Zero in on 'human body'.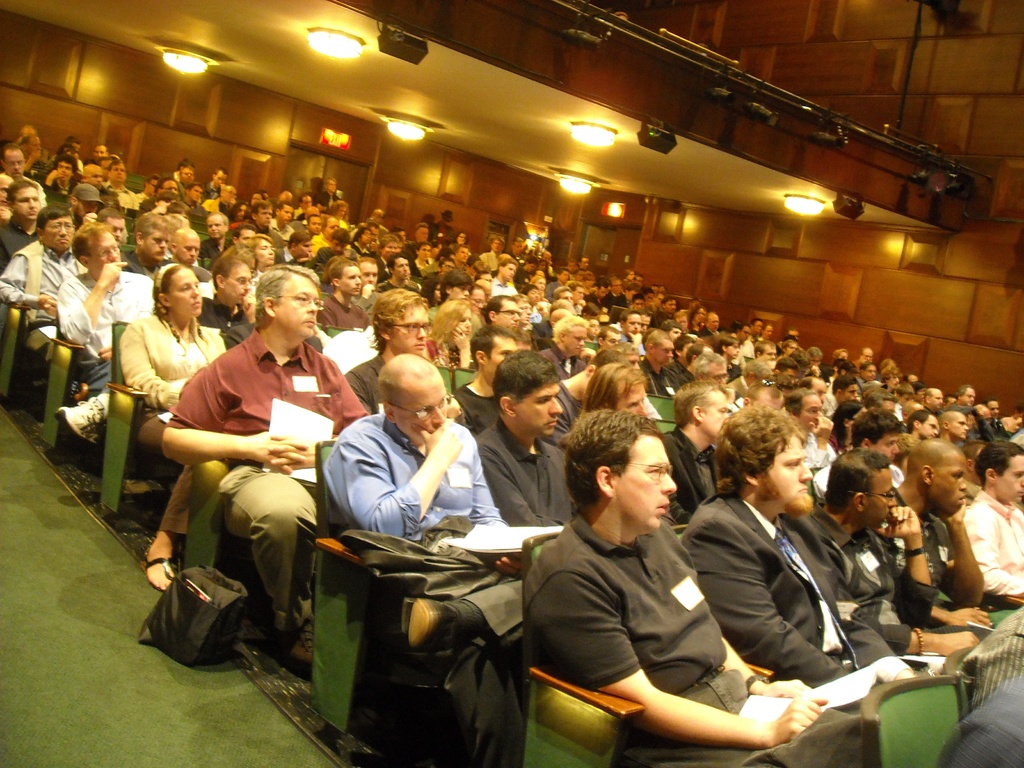
Zeroed in: crop(490, 266, 516, 301).
